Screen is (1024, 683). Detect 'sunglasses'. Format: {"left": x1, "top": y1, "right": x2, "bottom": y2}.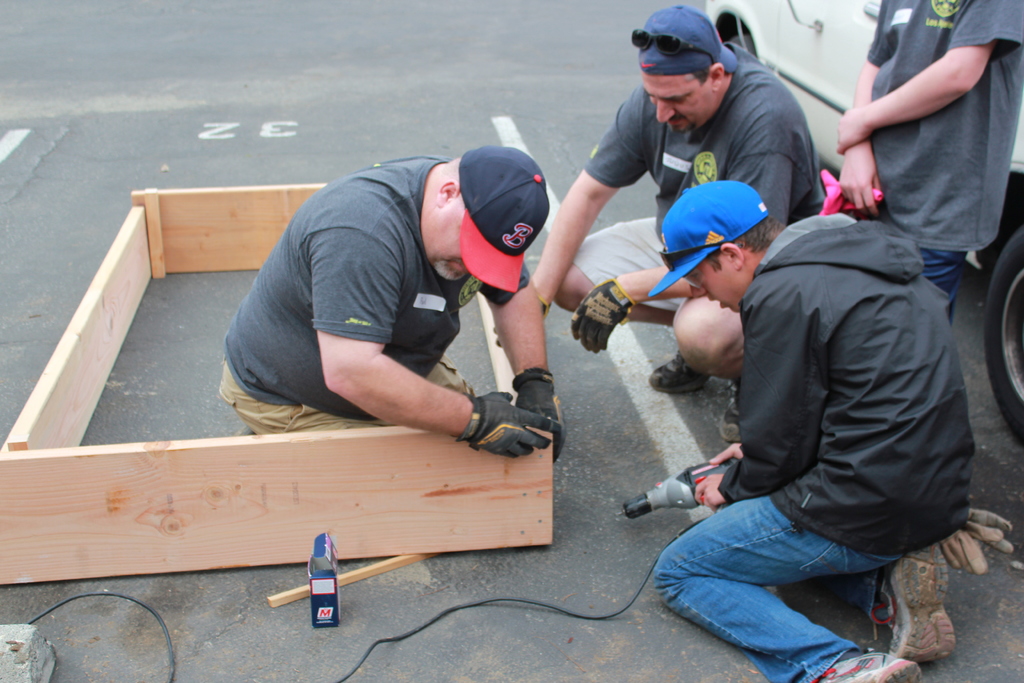
{"left": 632, "top": 25, "right": 719, "bottom": 69}.
